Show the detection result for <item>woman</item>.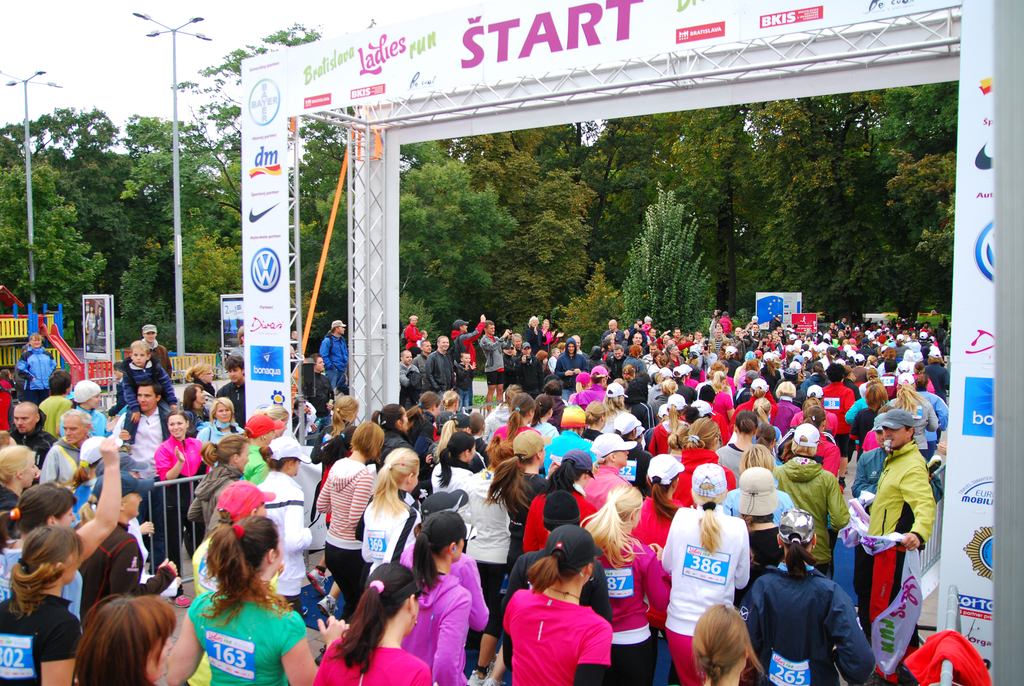
[775,404,822,441].
